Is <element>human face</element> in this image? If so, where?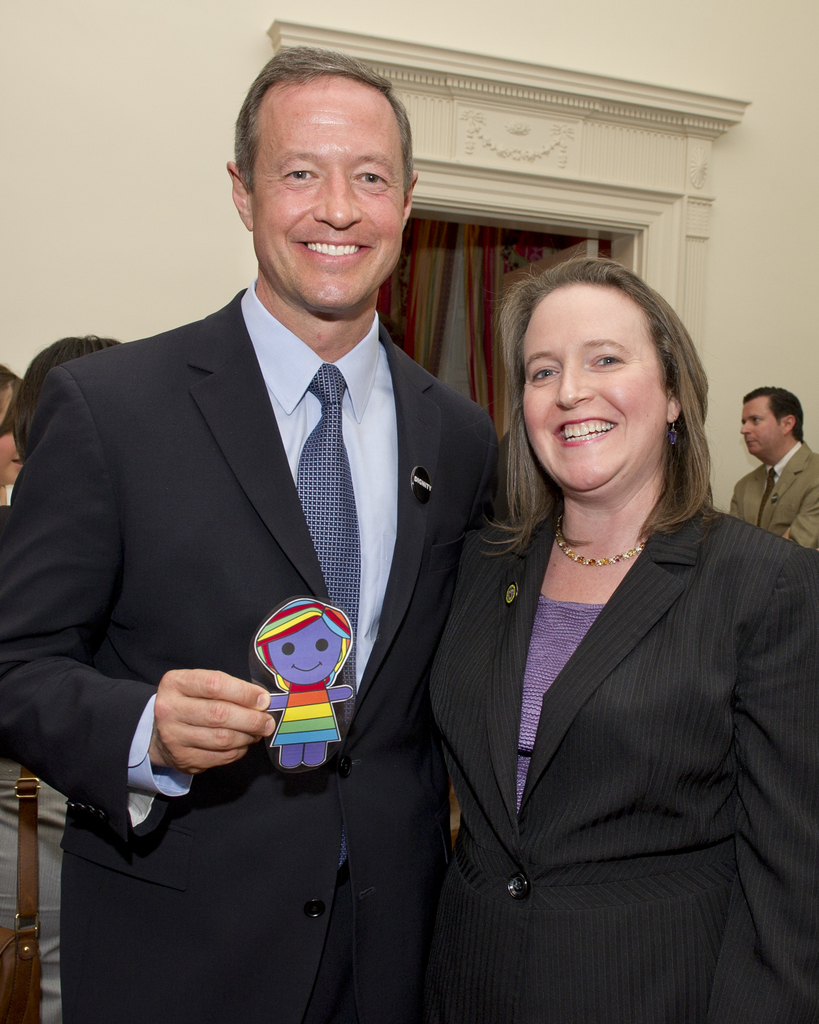
Yes, at region(516, 281, 660, 490).
